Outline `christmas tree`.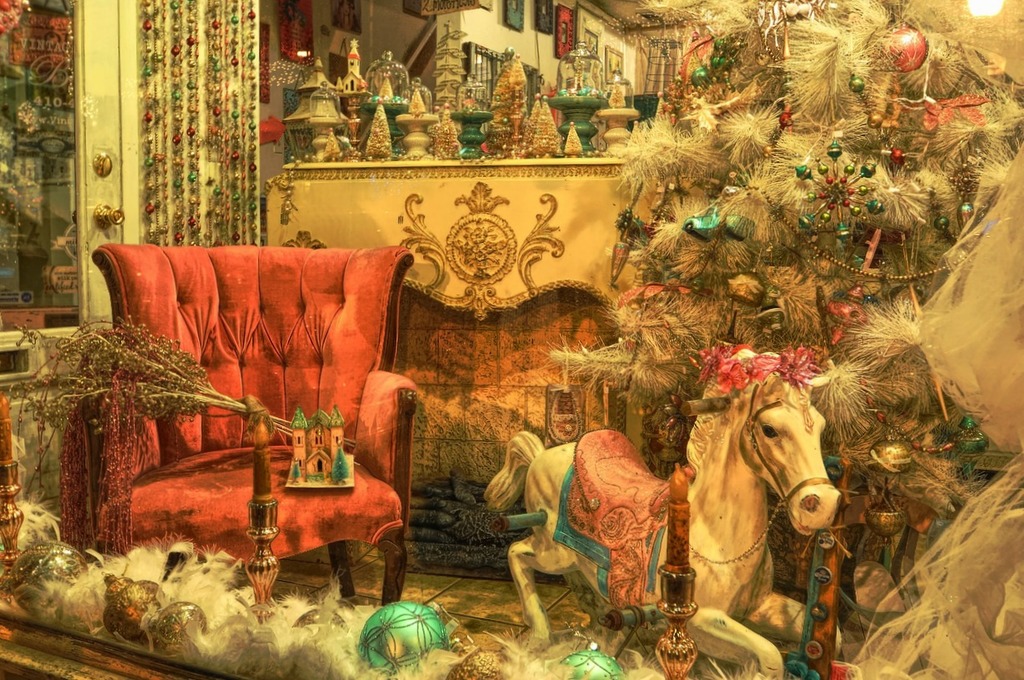
Outline: [x1=375, y1=73, x2=399, y2=102].
